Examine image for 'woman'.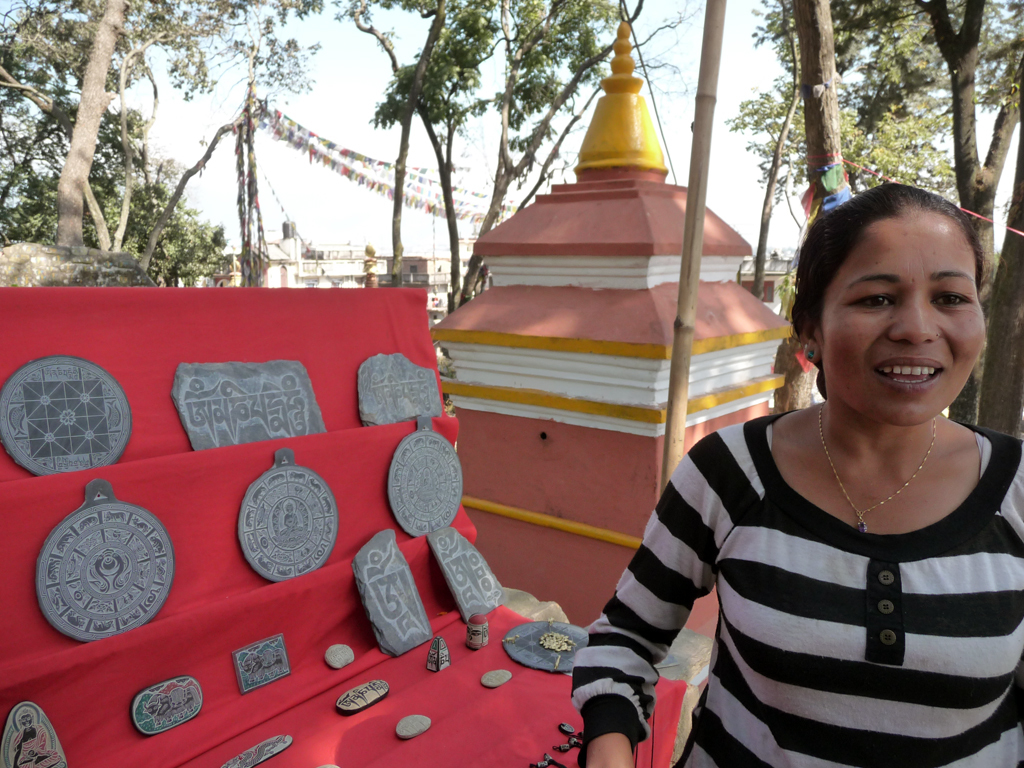
Examination result: 573,184,1023,767.
